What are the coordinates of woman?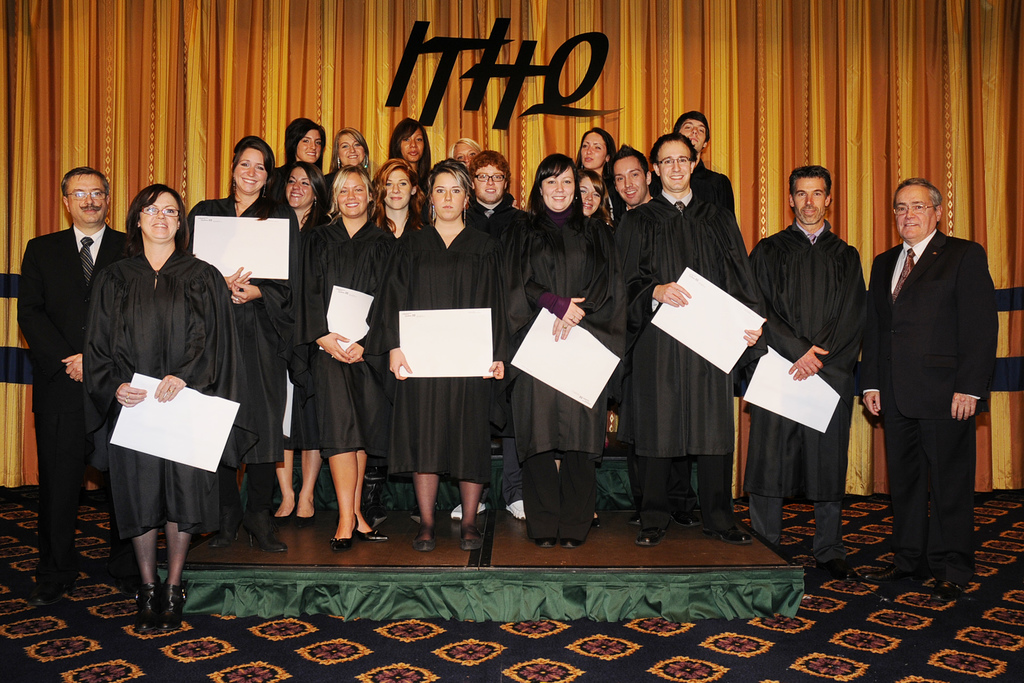
crop(101, 177, 241, 635).
